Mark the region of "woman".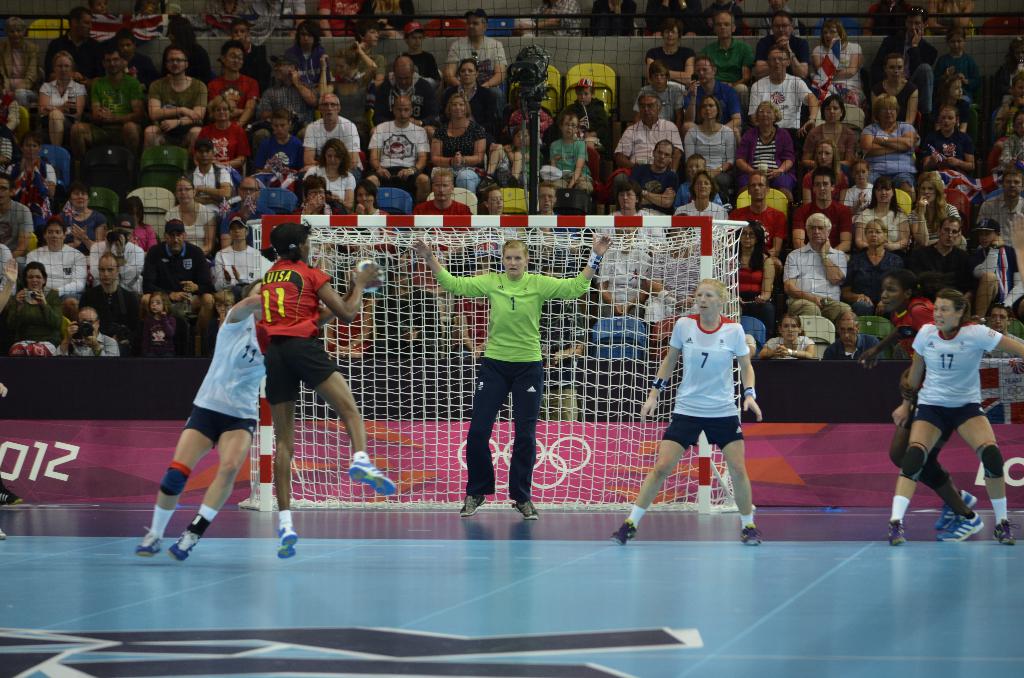
Region: region(800, 97, 862, 188).
